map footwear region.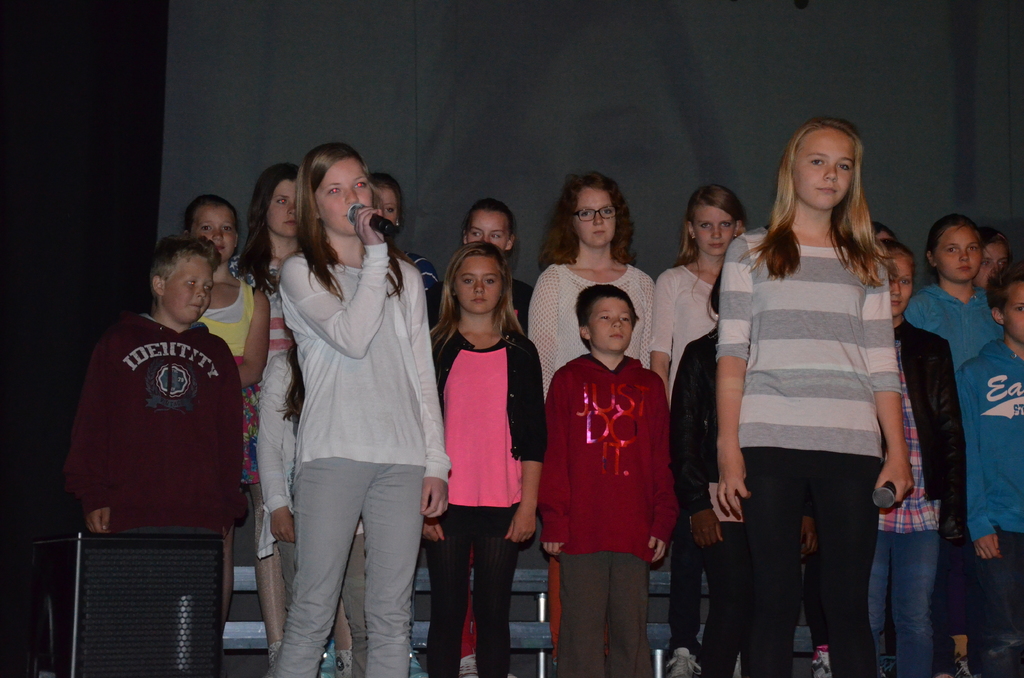
Mapped to left=815, top=647, right=835, bottom=677.
